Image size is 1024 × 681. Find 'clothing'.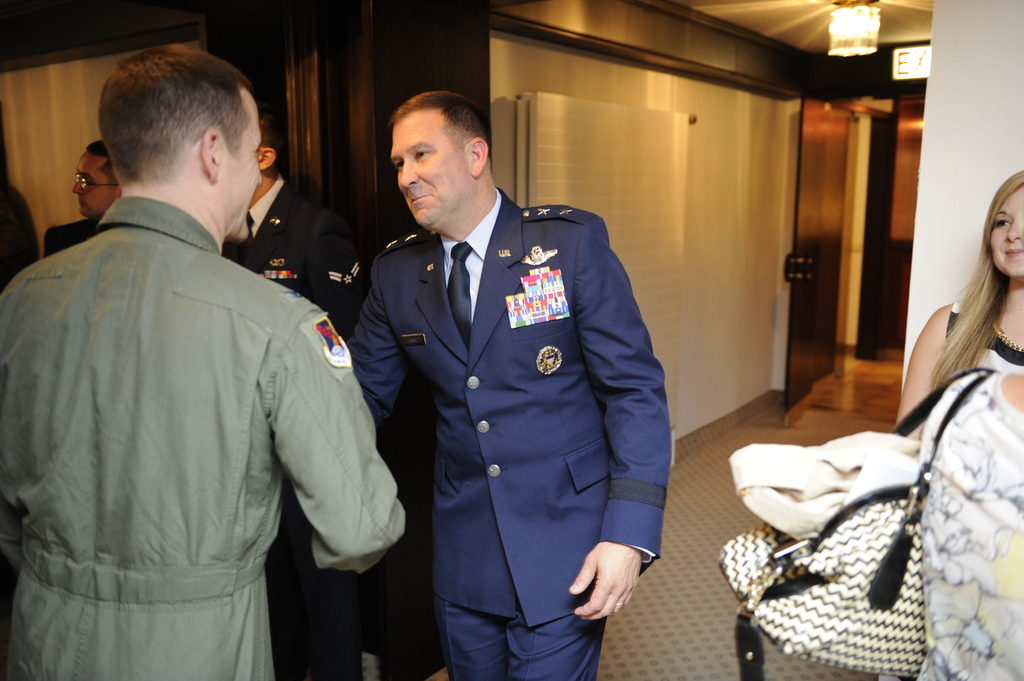
locate(916, 364, 1023, 680).
